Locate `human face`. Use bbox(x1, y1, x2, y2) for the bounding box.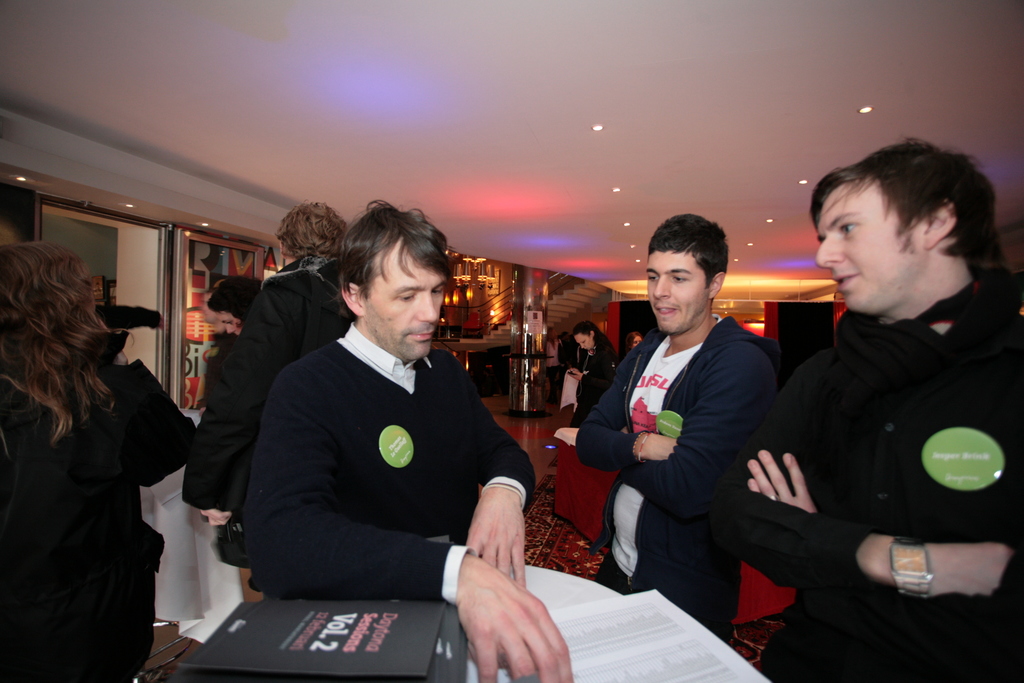
bbox(216, 311, 243, 336).
